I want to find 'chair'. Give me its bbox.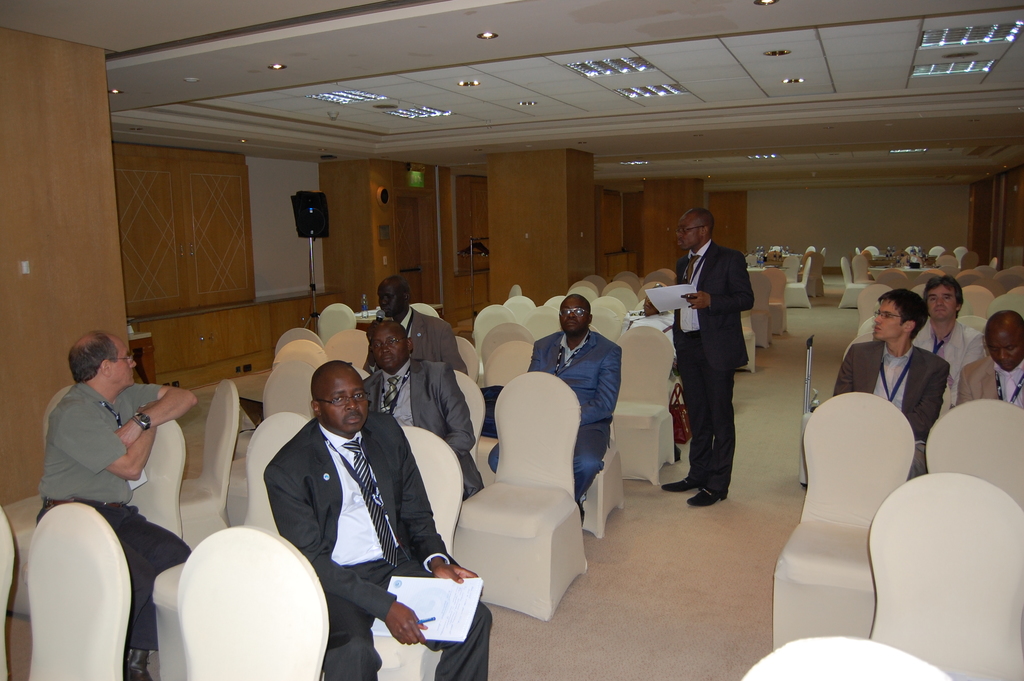
{"x1": 924, "y1": 400, "x2": 1023, "y2": 502}.
